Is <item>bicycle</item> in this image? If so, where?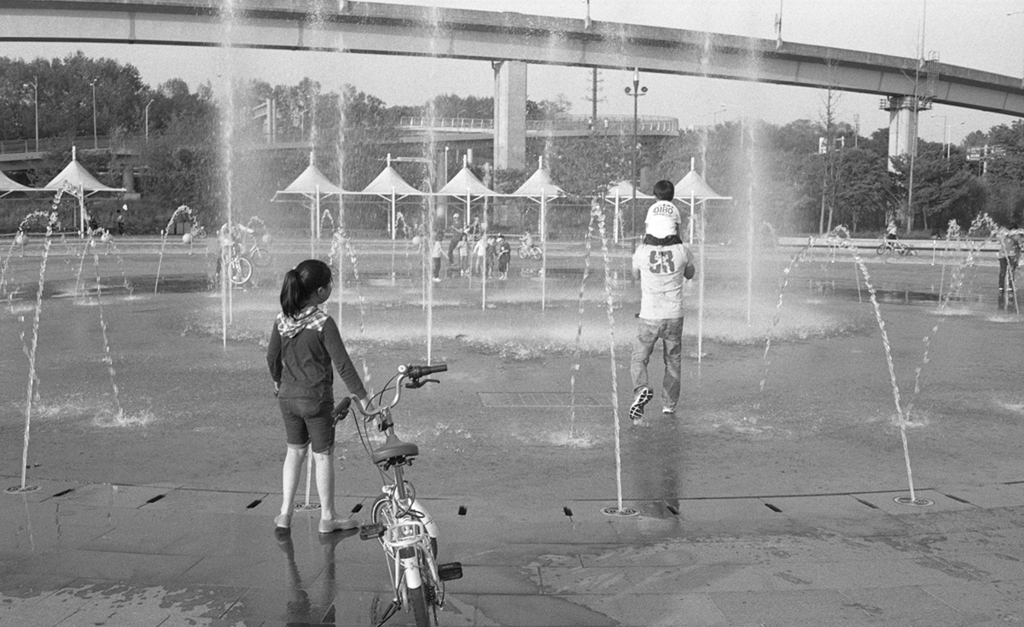
Yes, at 873, 235, 907, 255.
